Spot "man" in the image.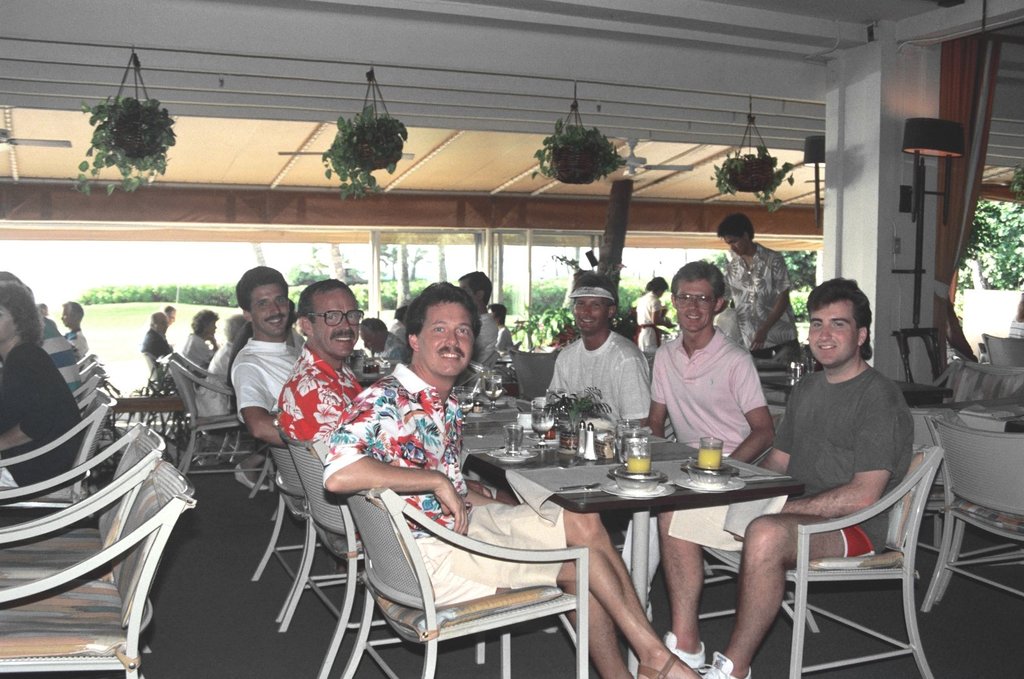
"man" found at x1=334 y1=280 x2=703 y2=676.
